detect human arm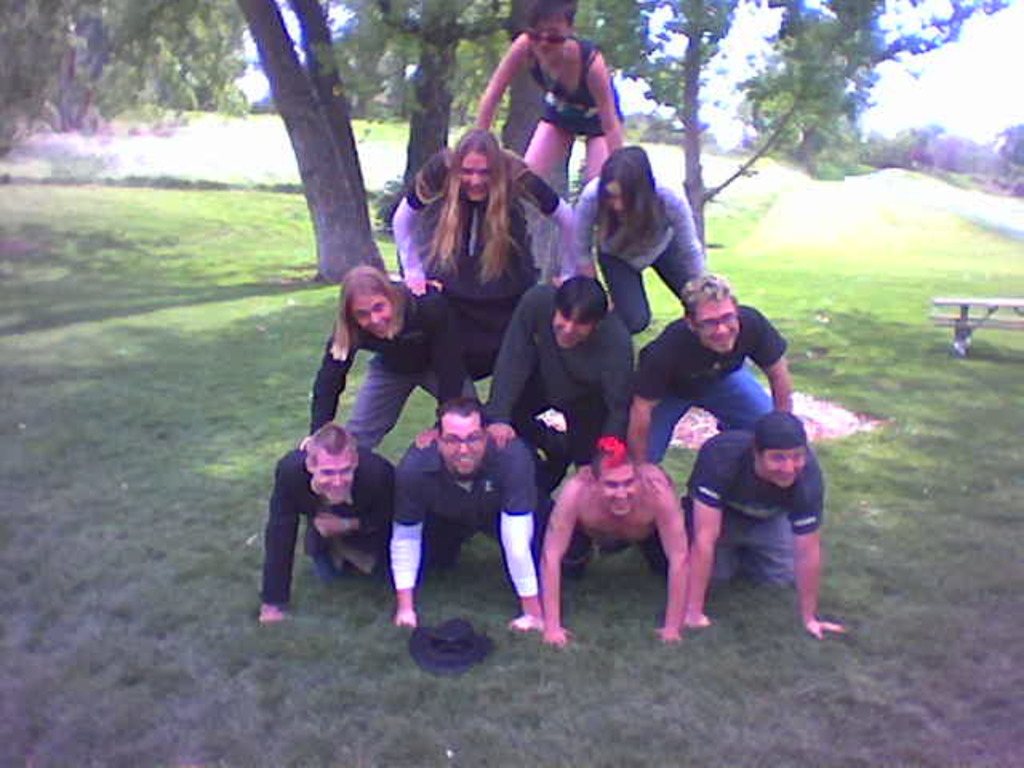
select_region(658, 184, 709, 278)
